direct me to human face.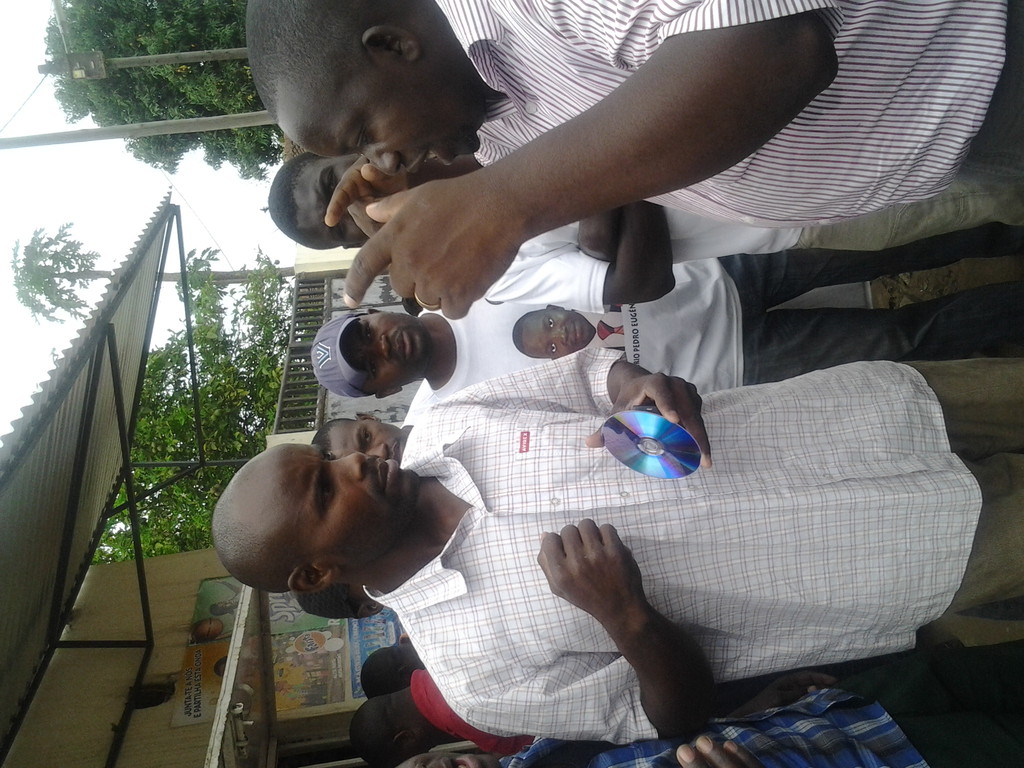
Direction: (332,419,402,463).
